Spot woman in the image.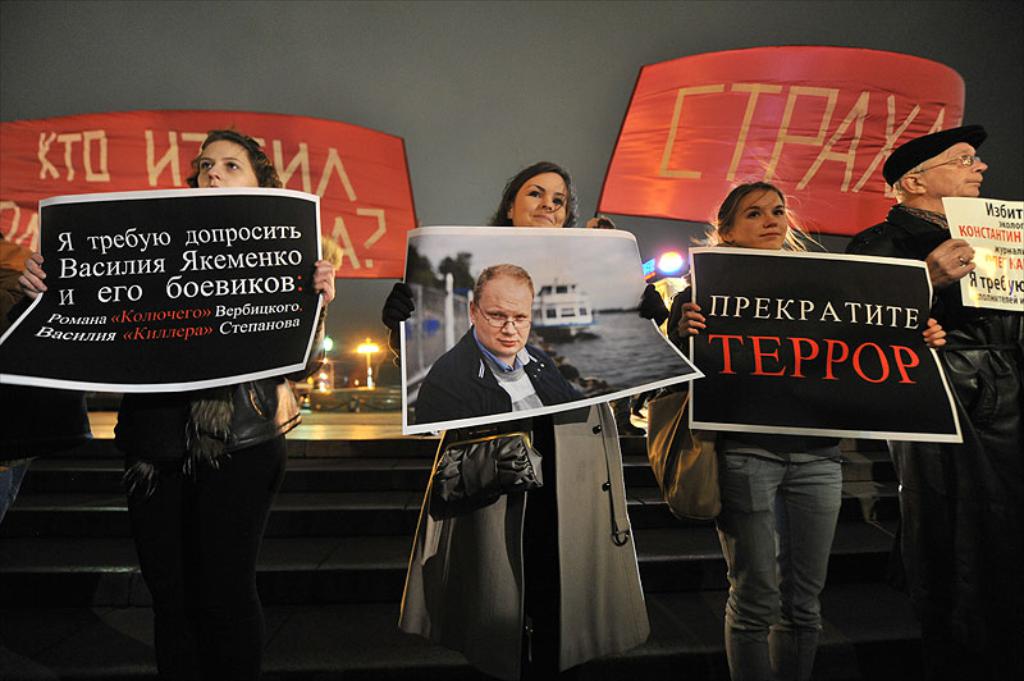
woman found at <box>664,180,948,680</box>.
